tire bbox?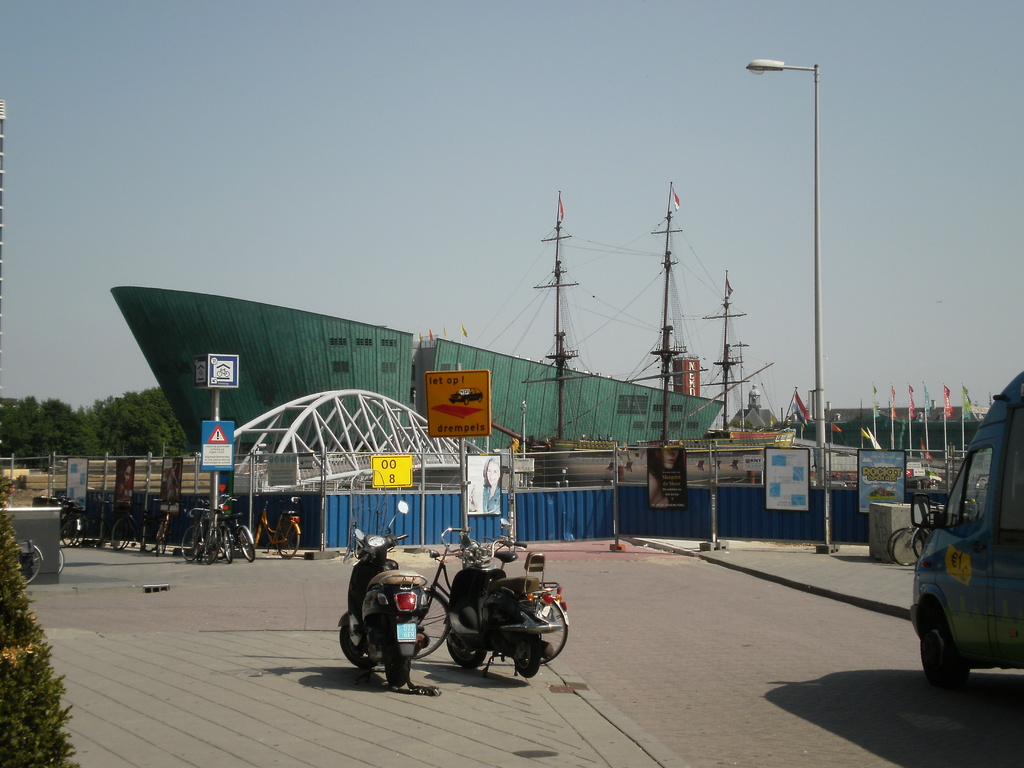
(left=334, top=626, right=378, bottom=667)
